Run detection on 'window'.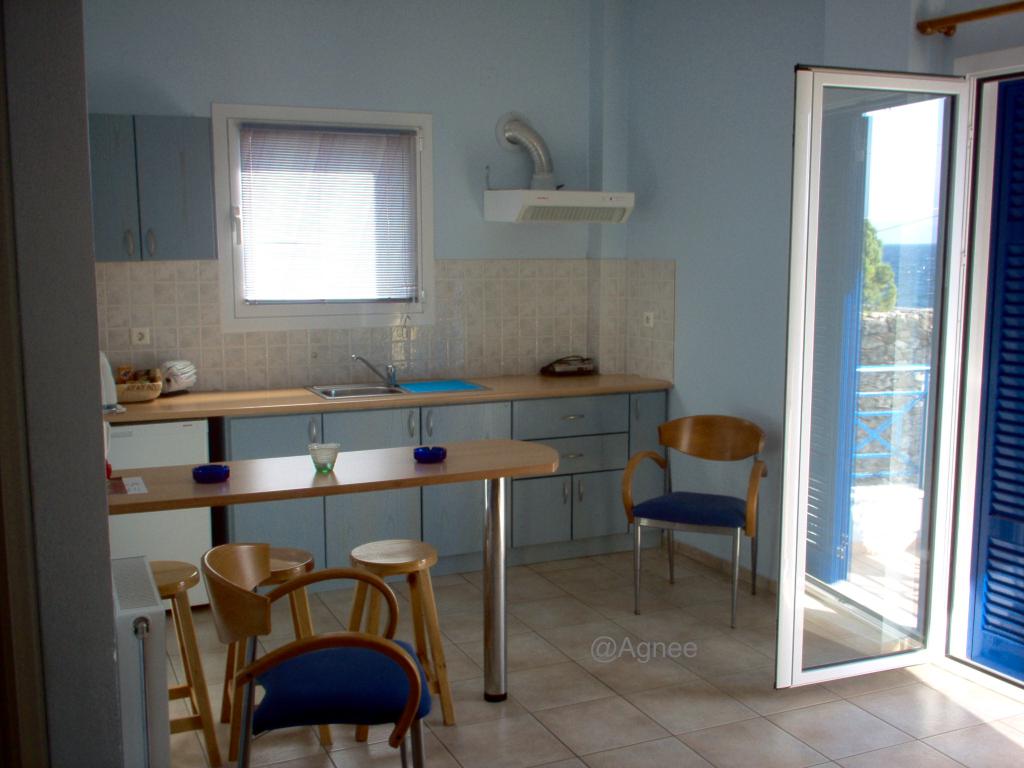
Result: [x1=227, y1=98, x2=435, y2=328].
